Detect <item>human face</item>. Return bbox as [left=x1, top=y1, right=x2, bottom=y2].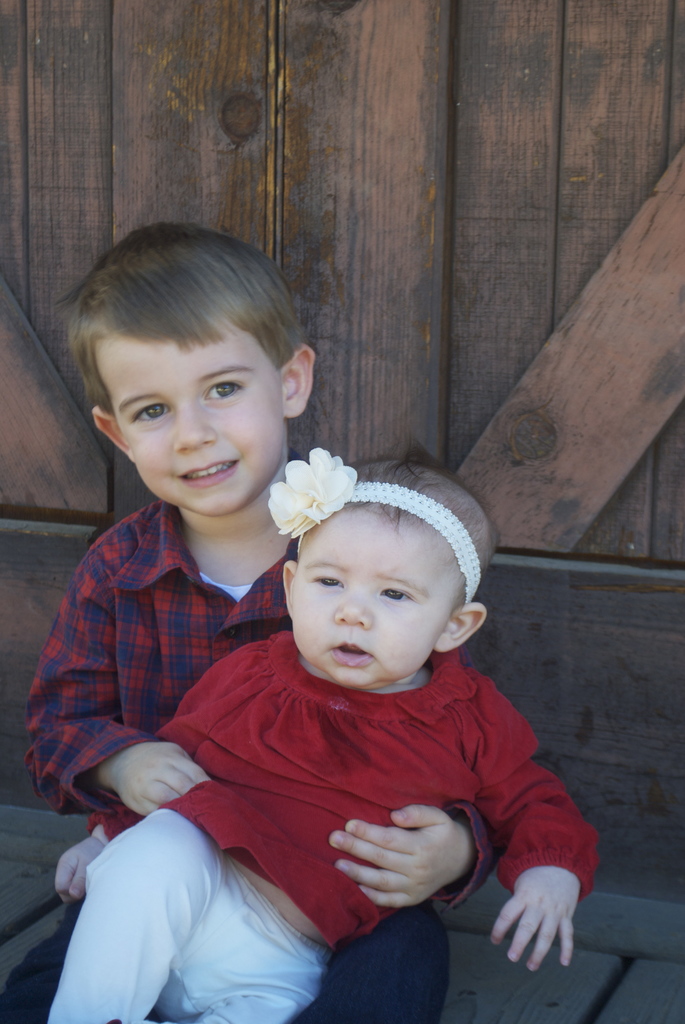
[left=289, top=509, right=462, bottom=686].
